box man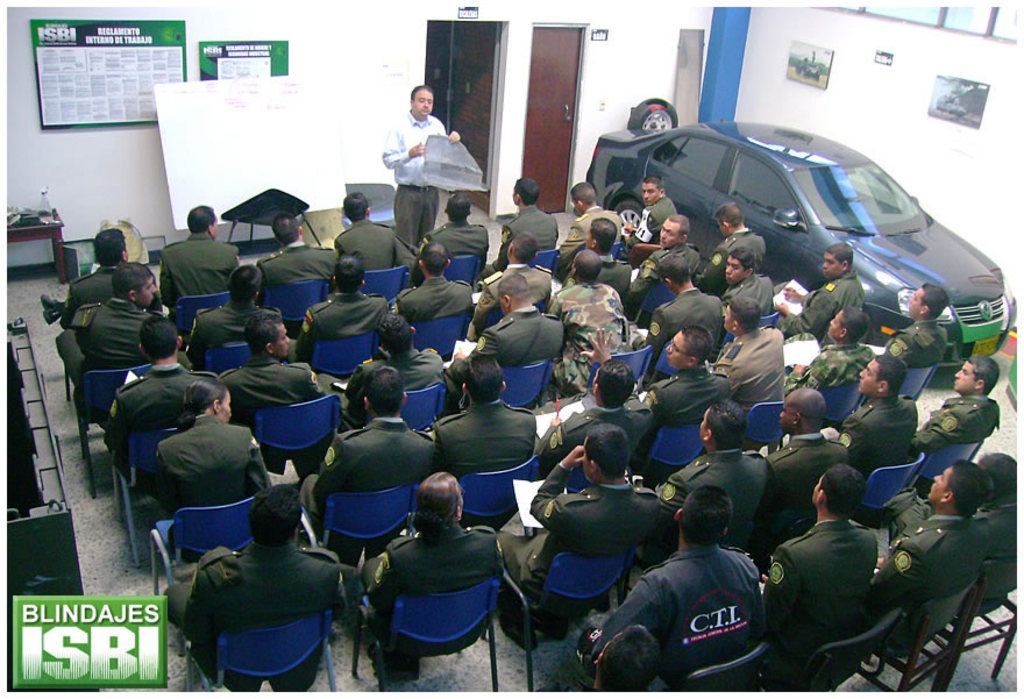
BBox(870, 458, 993, 655)
